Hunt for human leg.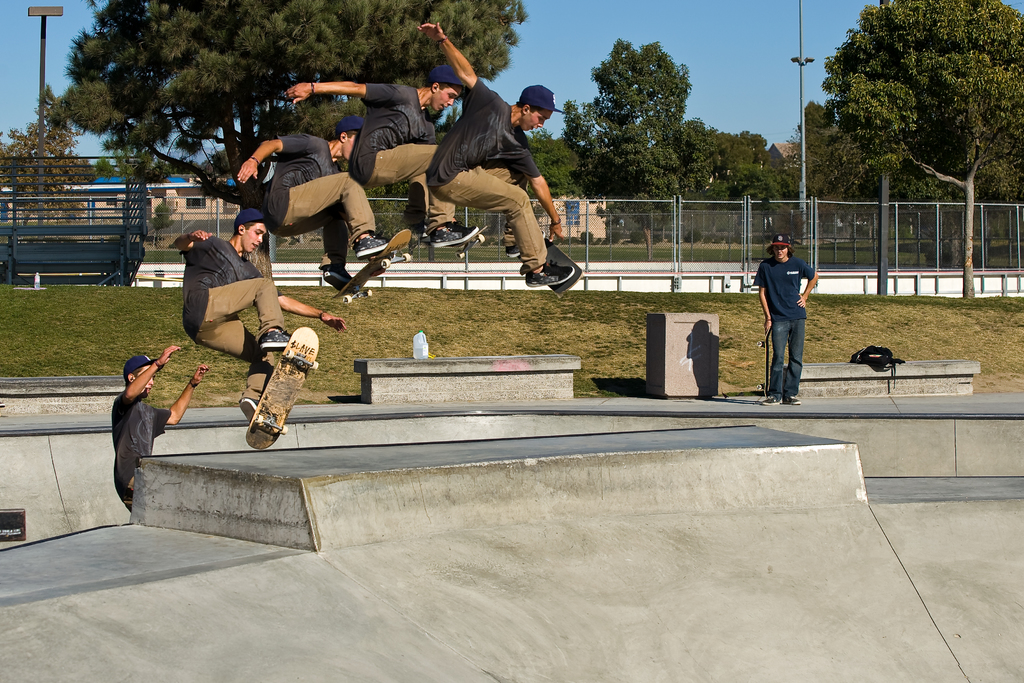
Hunted down at region(353, 142, 479, 248).
